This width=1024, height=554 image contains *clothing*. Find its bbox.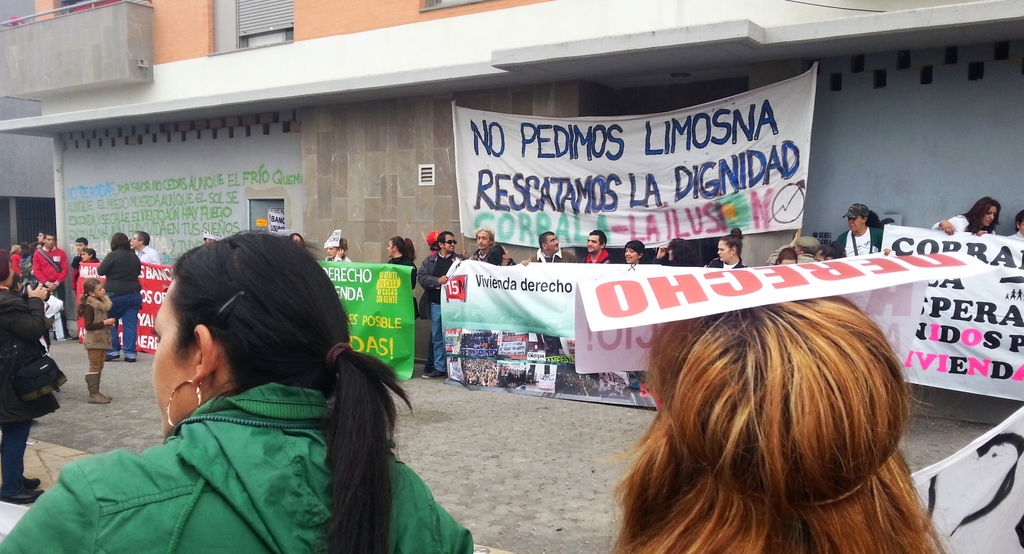
box=[461, 245, 511, 265].
